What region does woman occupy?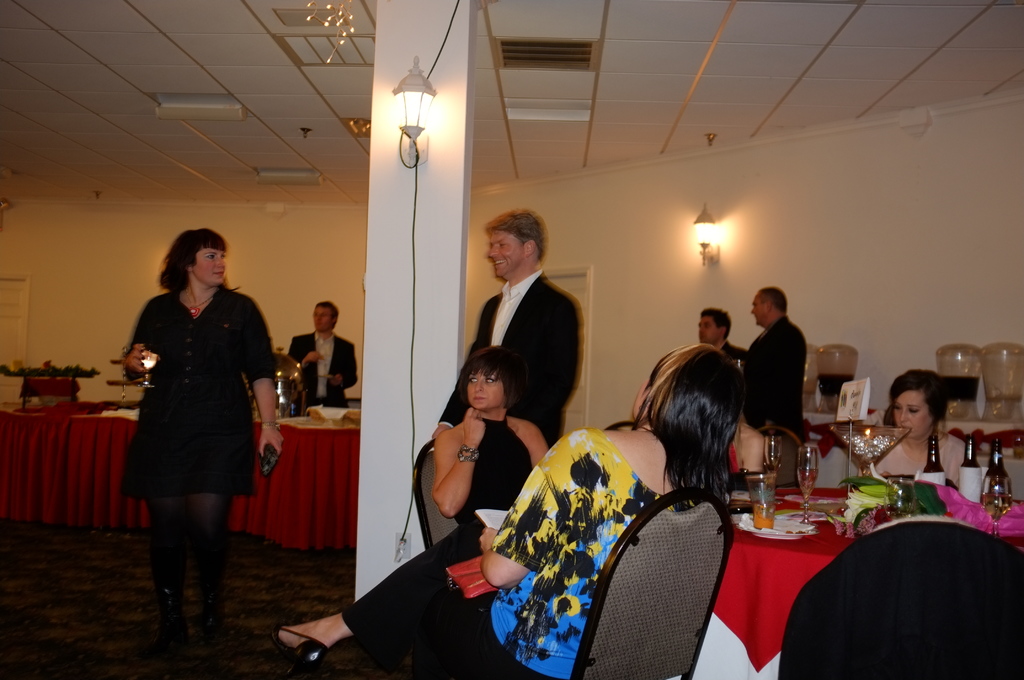
<box>269,341,751,679</box>.
